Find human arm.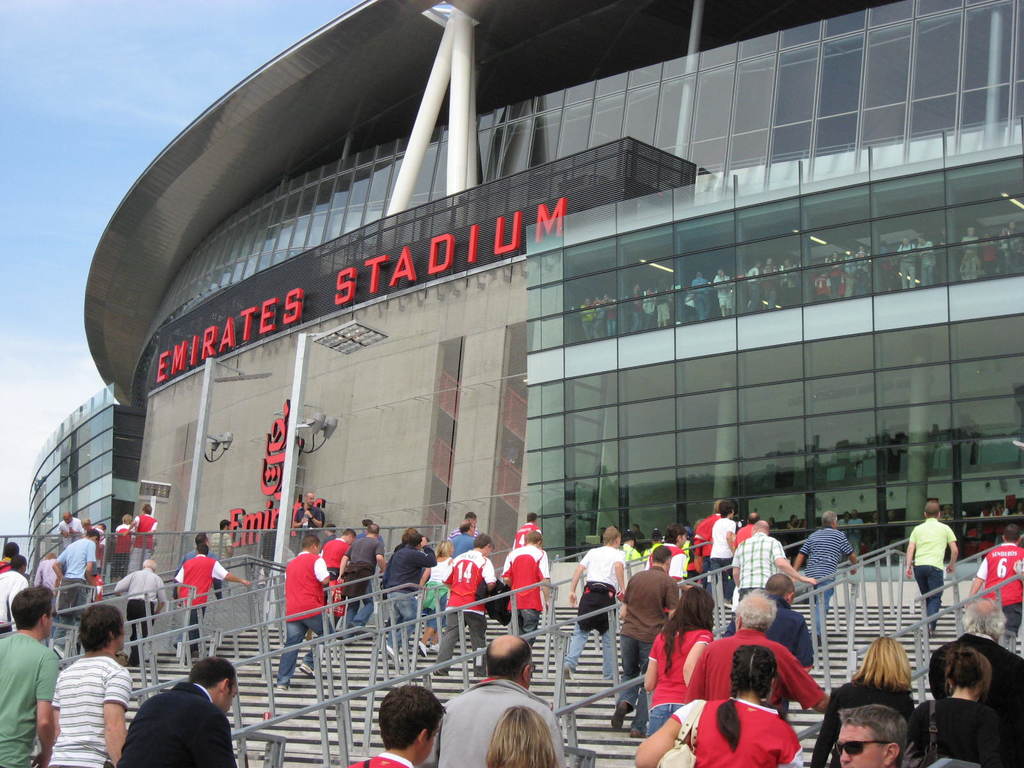
x1=316, y1=554, x2=335, y2=587.
